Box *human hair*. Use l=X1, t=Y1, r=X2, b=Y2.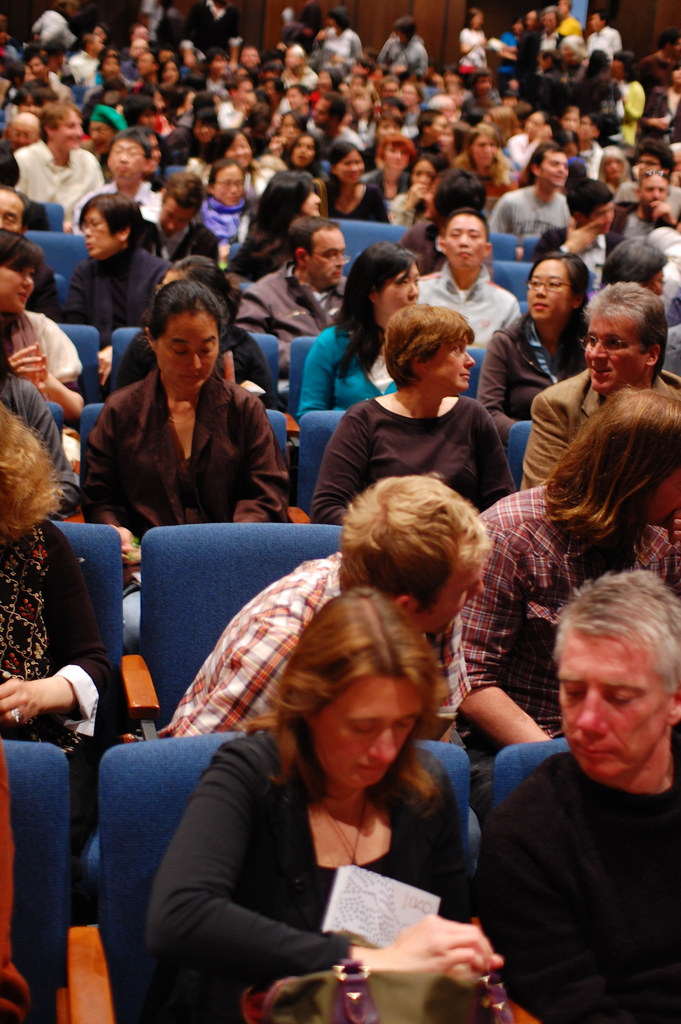
l=326, t=4, r=350, b=32.
